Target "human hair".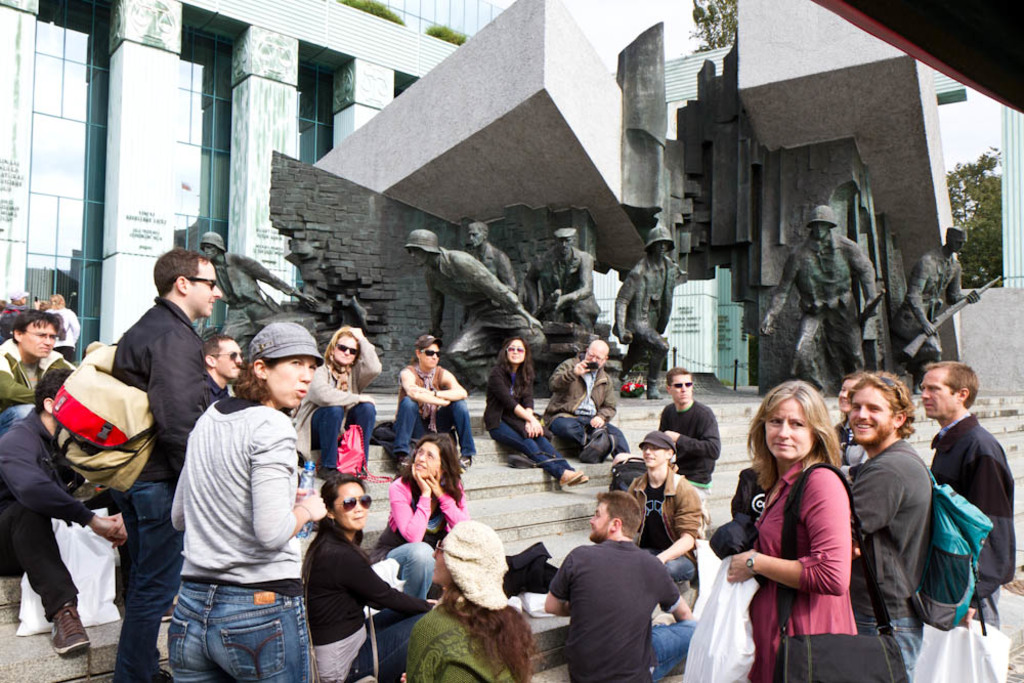
Target region: [762,390,853,496].
